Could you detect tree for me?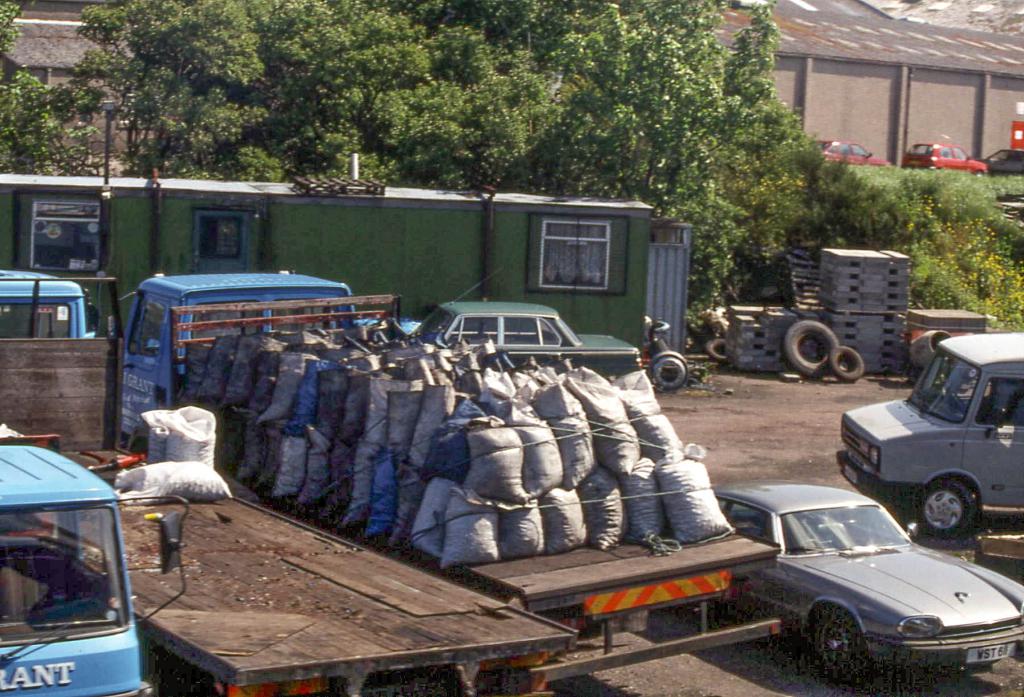
Detection result: [678,183,742,324].
